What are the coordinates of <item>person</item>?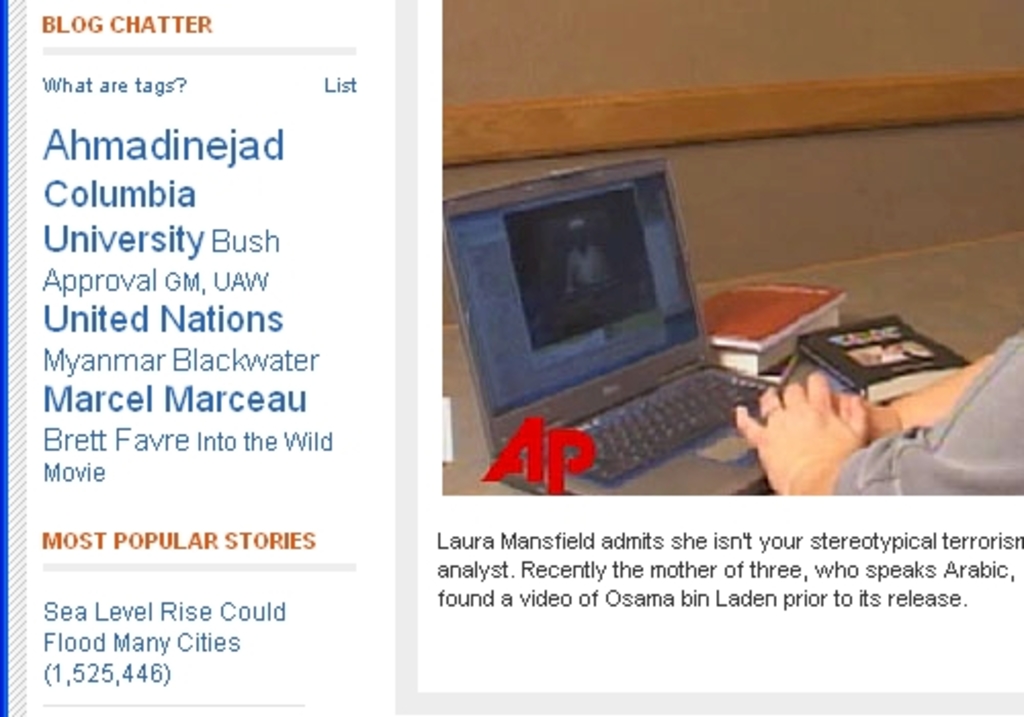
<bbox>737, 318, 1022, 494</bbox>.
